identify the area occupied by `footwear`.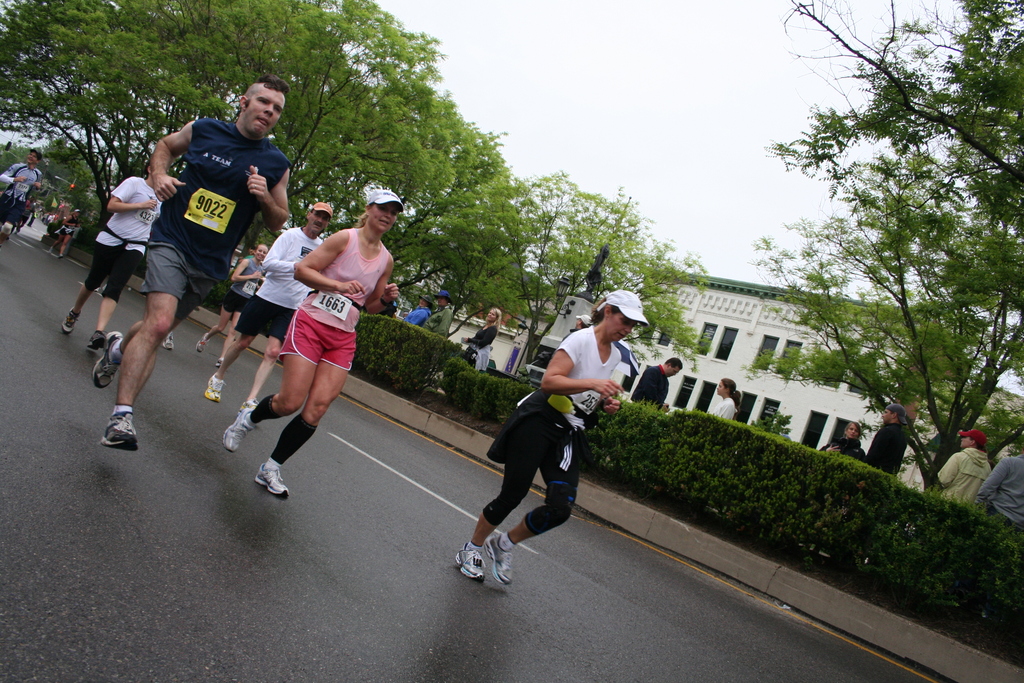
Area: 219, 357, 221, 366.
